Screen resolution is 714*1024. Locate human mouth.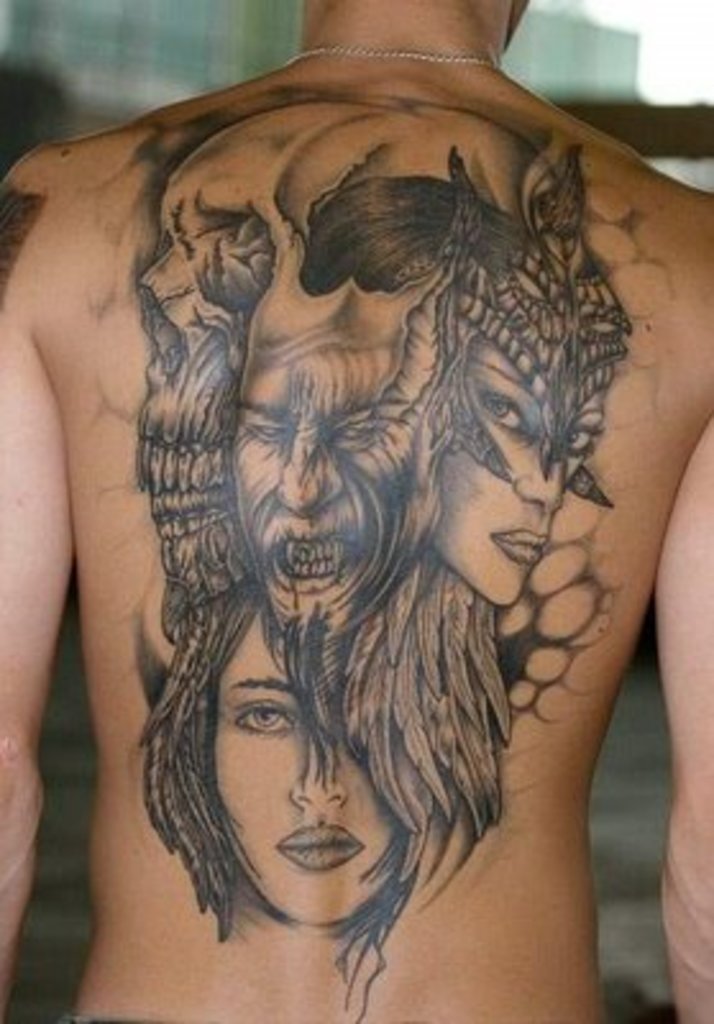
[left=287, top=814, right=371, bottom=876].
